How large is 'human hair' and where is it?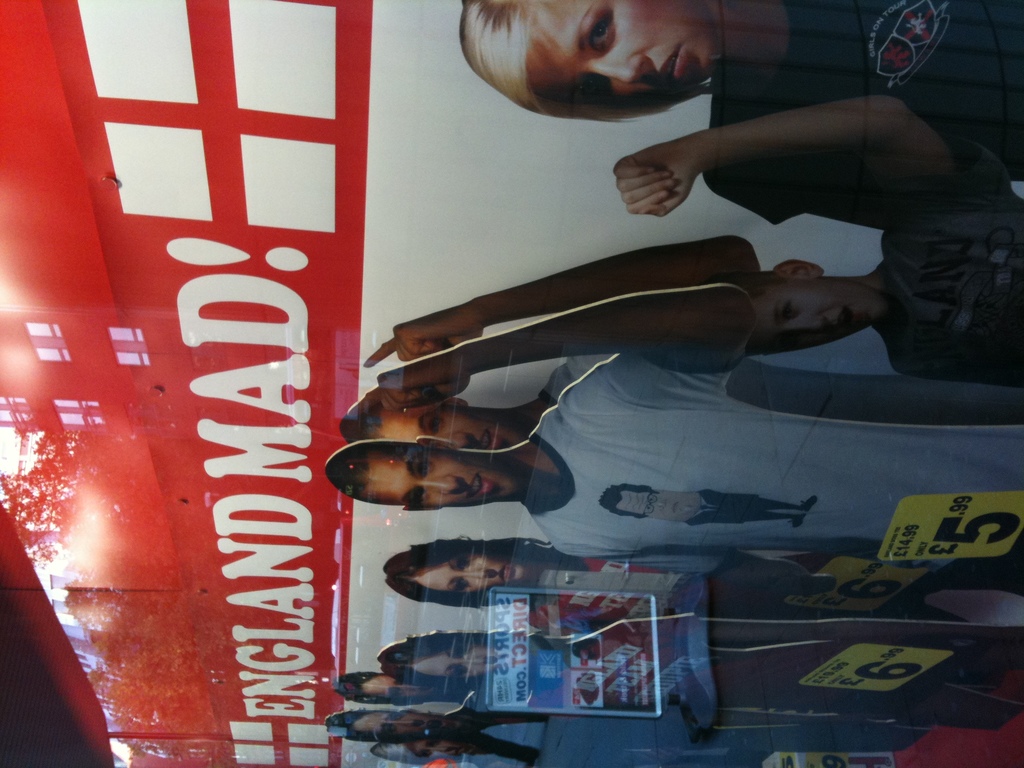
Bounding box: box=[710, 271, 792, 359].
